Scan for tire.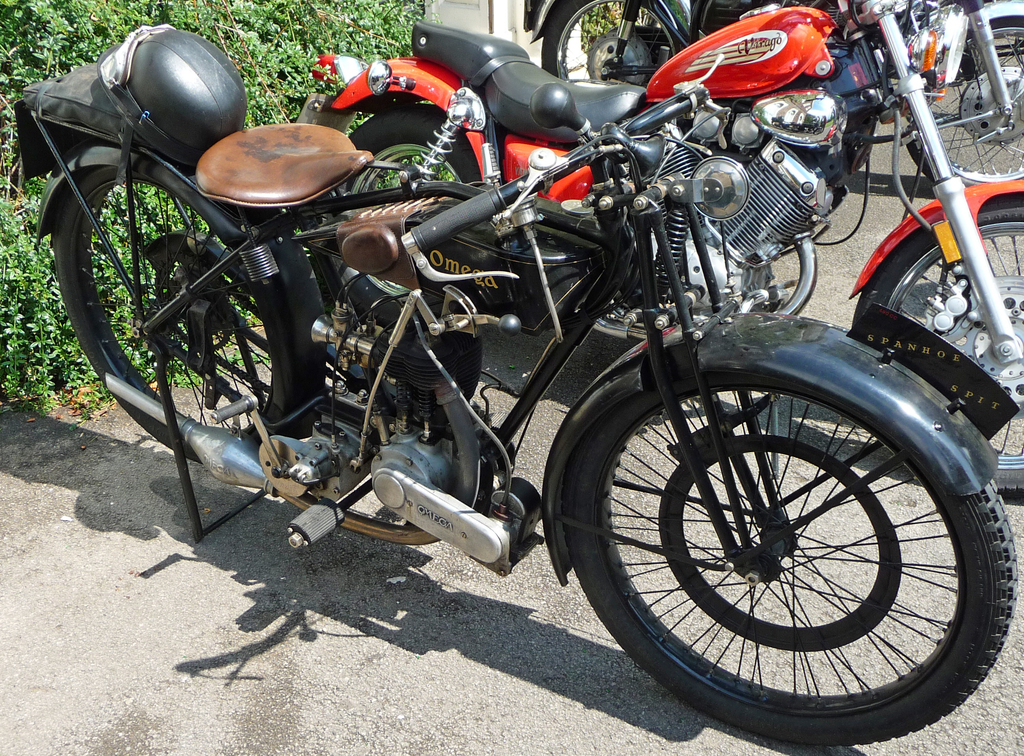
Scan result: <bbox>545, 0, 693, 83</bbox>.
